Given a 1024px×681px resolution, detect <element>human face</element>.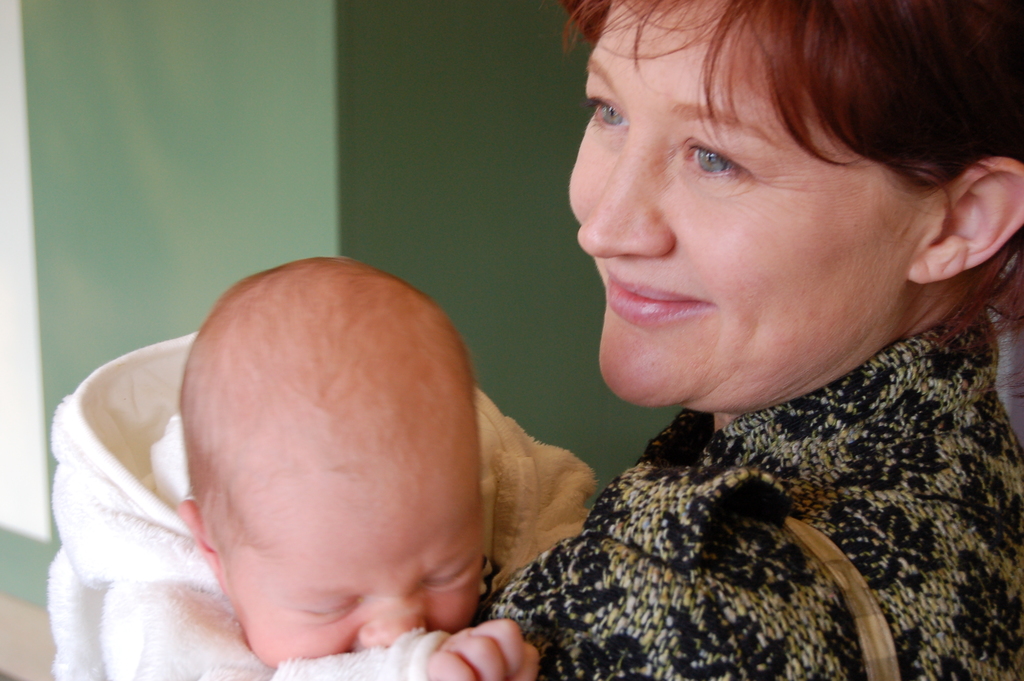
<bbox>233, 541, 494, 678</bbox>.
